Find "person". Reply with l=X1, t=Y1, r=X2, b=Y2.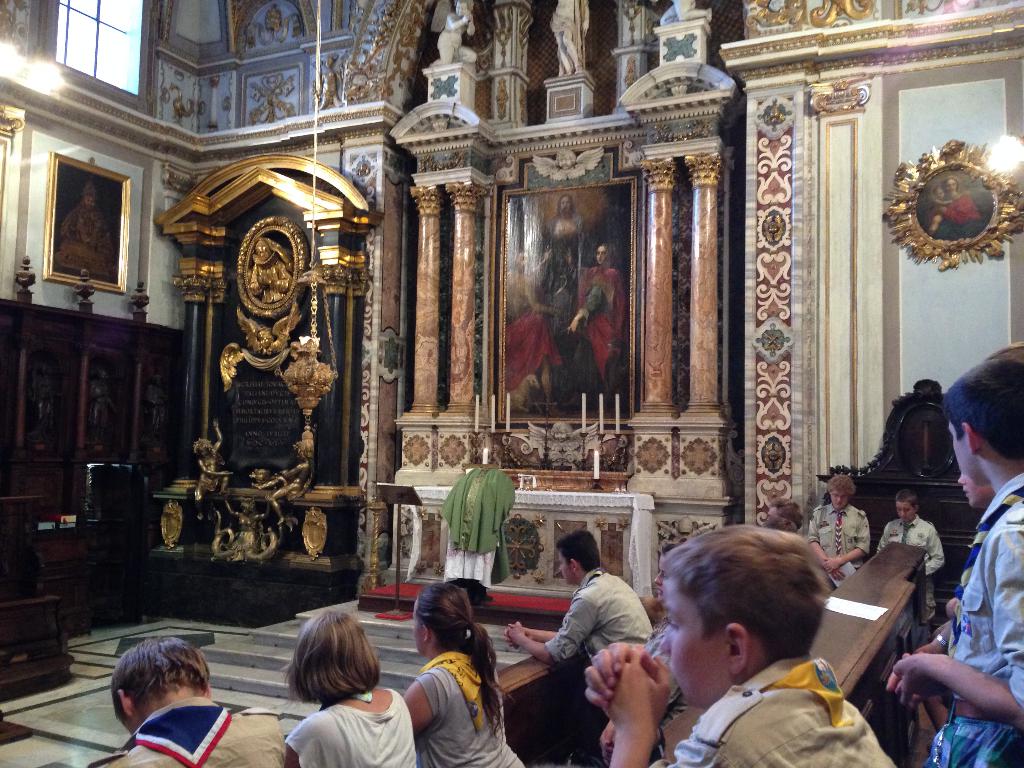
l=540, t=195, r=587, b=349.
